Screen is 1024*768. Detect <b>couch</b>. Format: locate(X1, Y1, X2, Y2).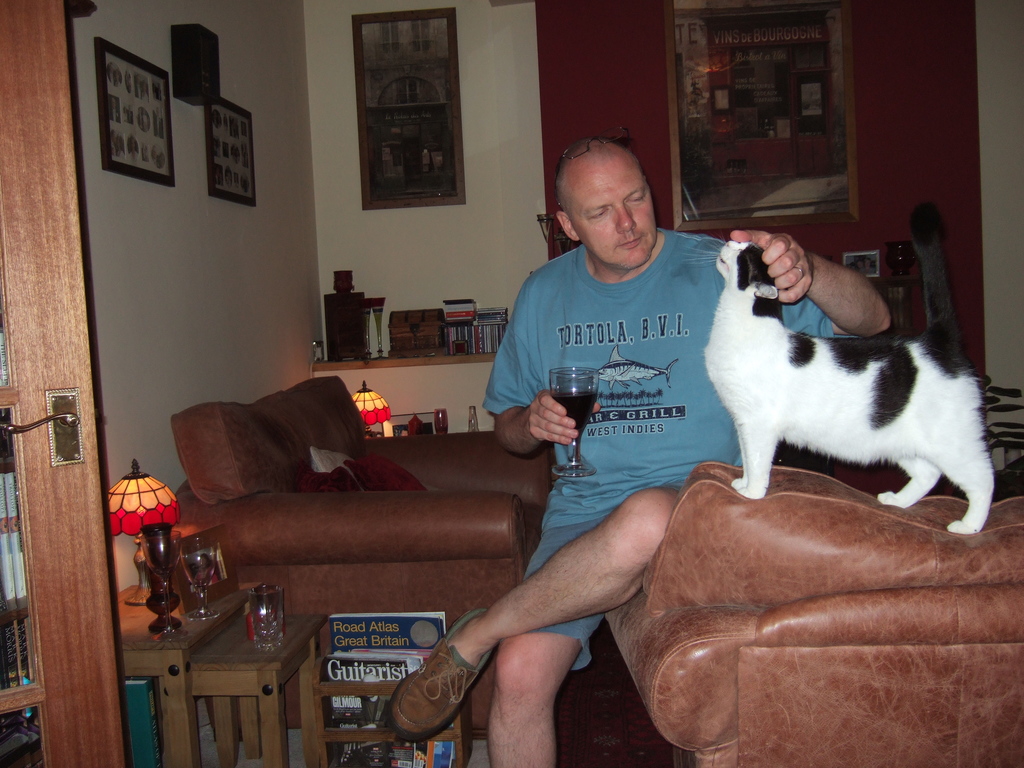
locate(591, 461, 1023, 767).
